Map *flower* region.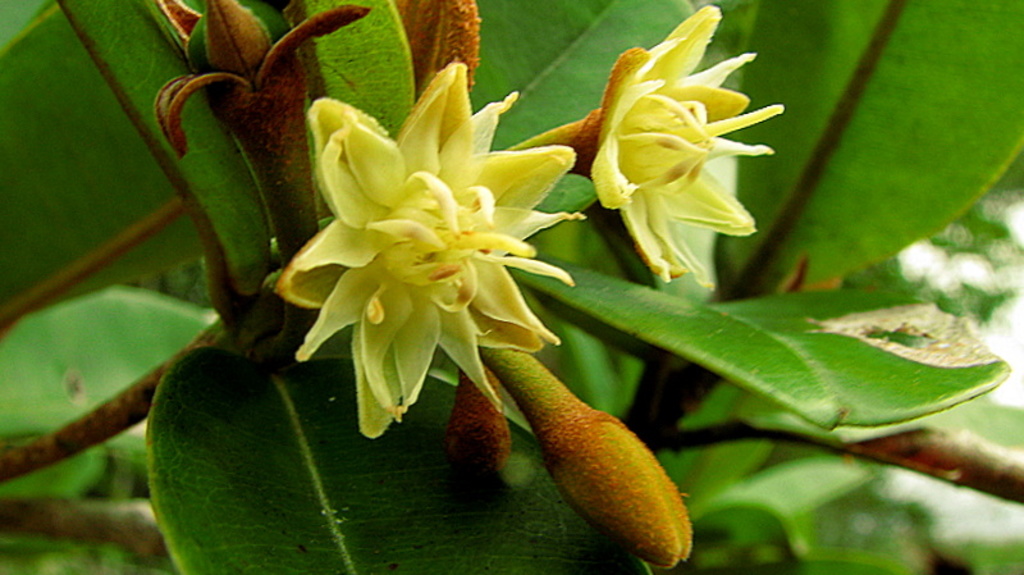
Mapped to select_region(266, 61, 593, 443).
